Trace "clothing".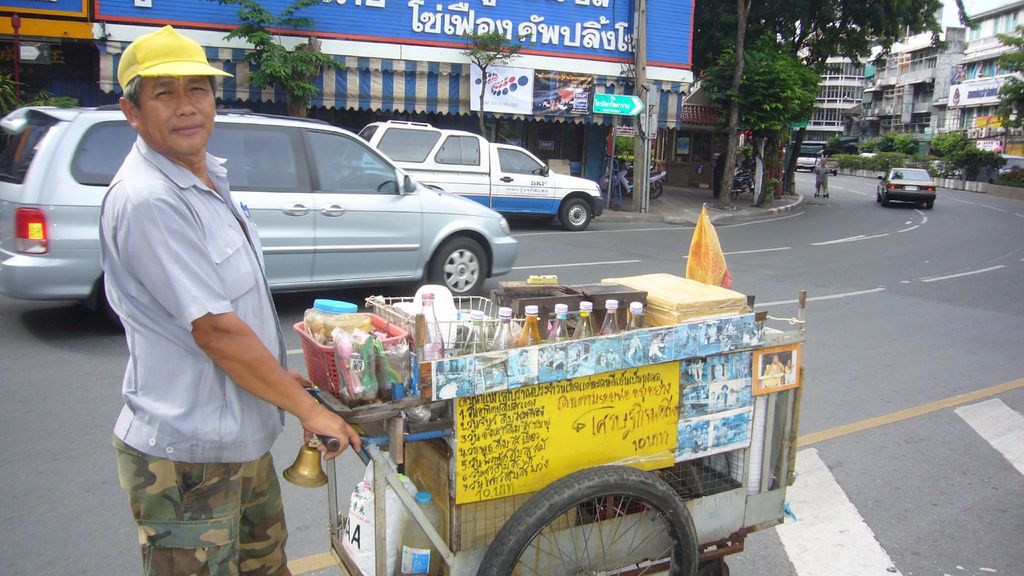
Traced to select_region(814, 162, 829, 187).
